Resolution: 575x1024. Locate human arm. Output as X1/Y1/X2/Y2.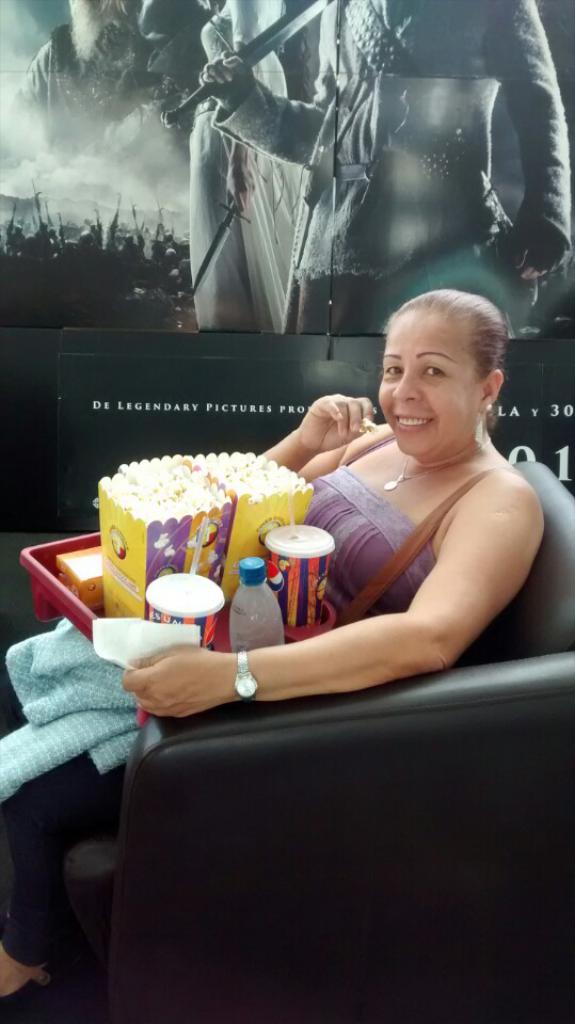
125/471/549/721.
